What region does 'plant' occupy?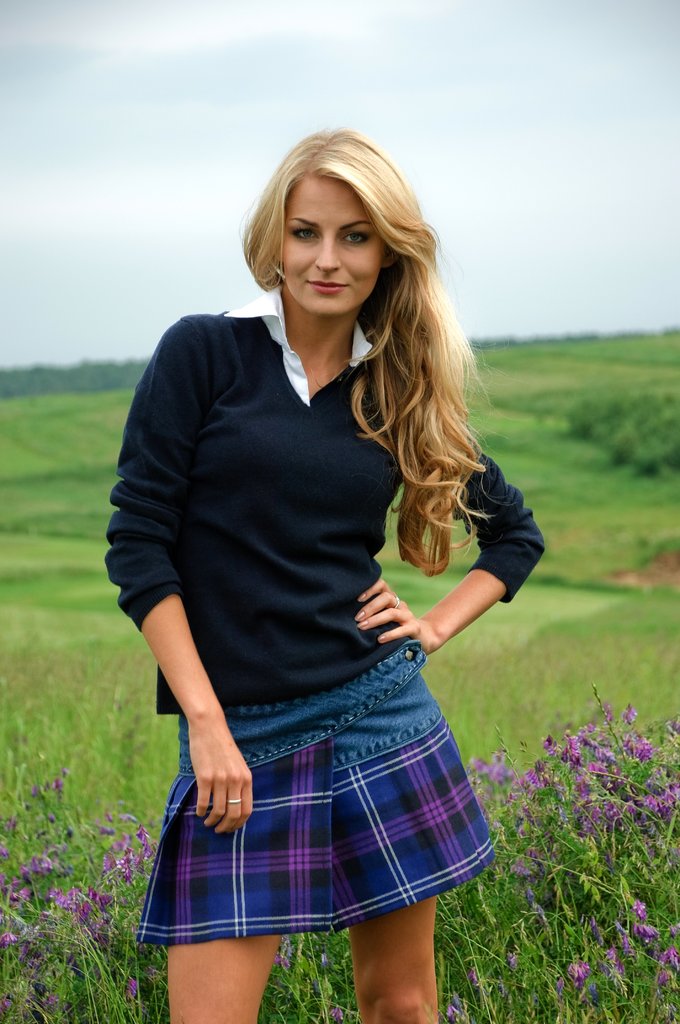
locate(636, 452, 667, 484).
